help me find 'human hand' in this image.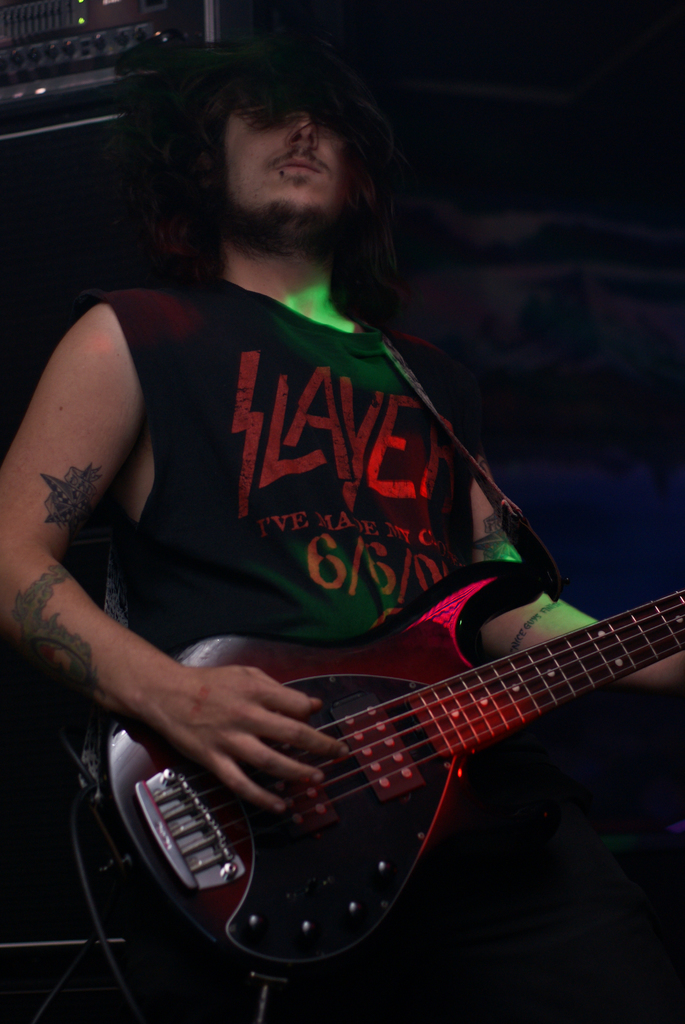
Found it: box(647, 648, 684, 688).
